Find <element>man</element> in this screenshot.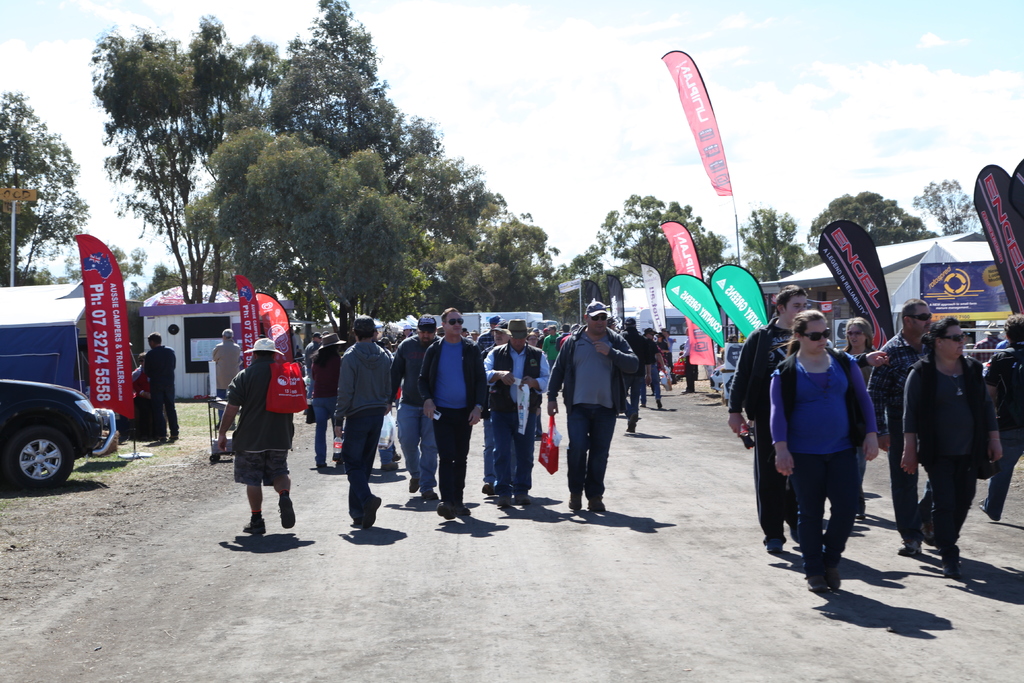
The bounding box for <element>man</element> is rect(475, 317, 510, 496).
